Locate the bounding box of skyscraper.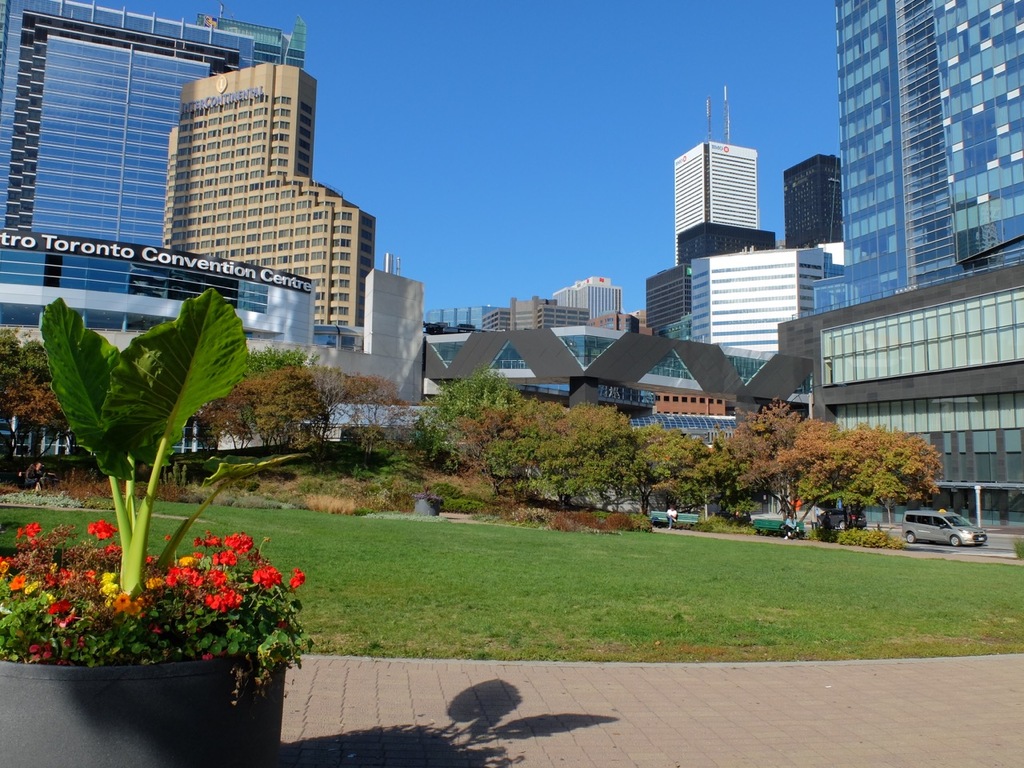
Bounding box: [x1=144, y1=55, x2=392, y2=355].
